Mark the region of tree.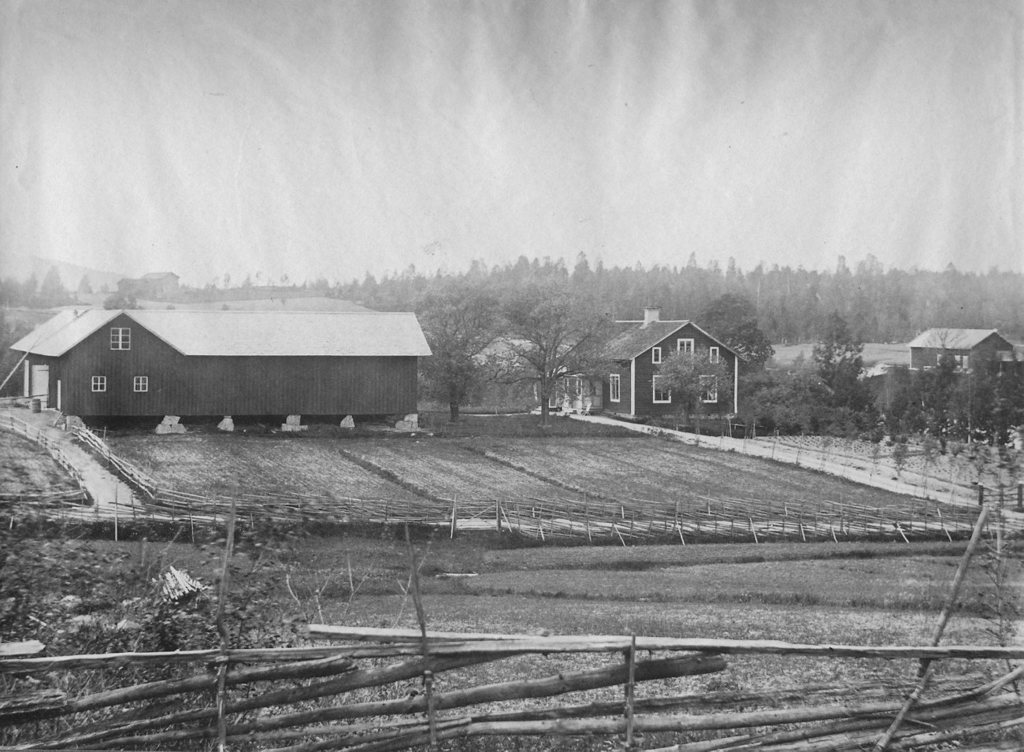
Region: locate(773, 414, 792, 461).
